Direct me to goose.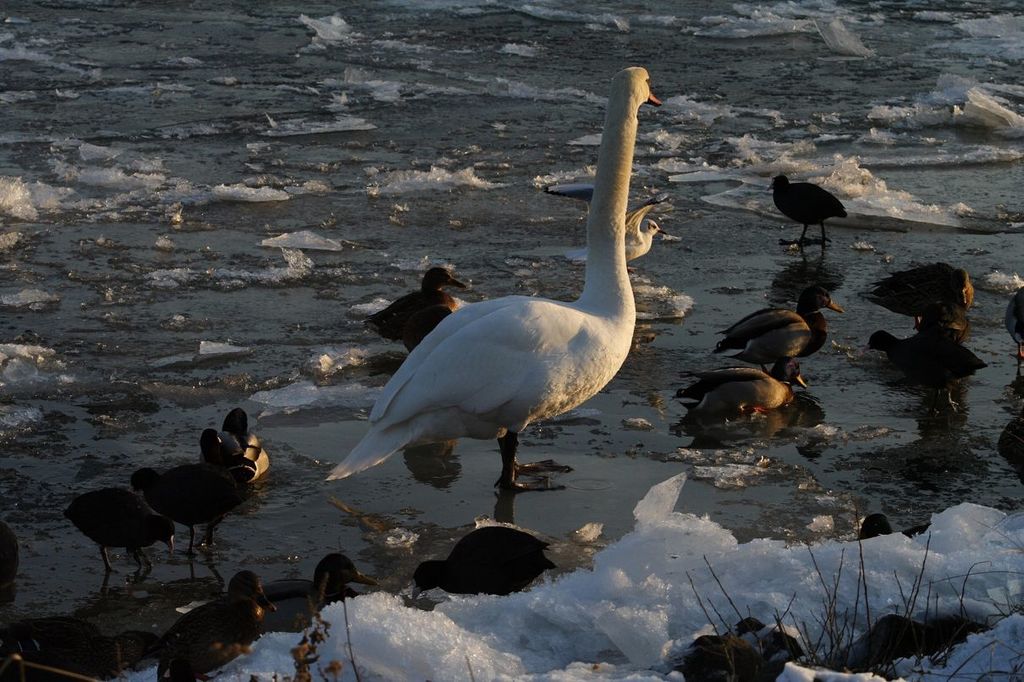
Direction: rect(64, 482, 176, 573).
